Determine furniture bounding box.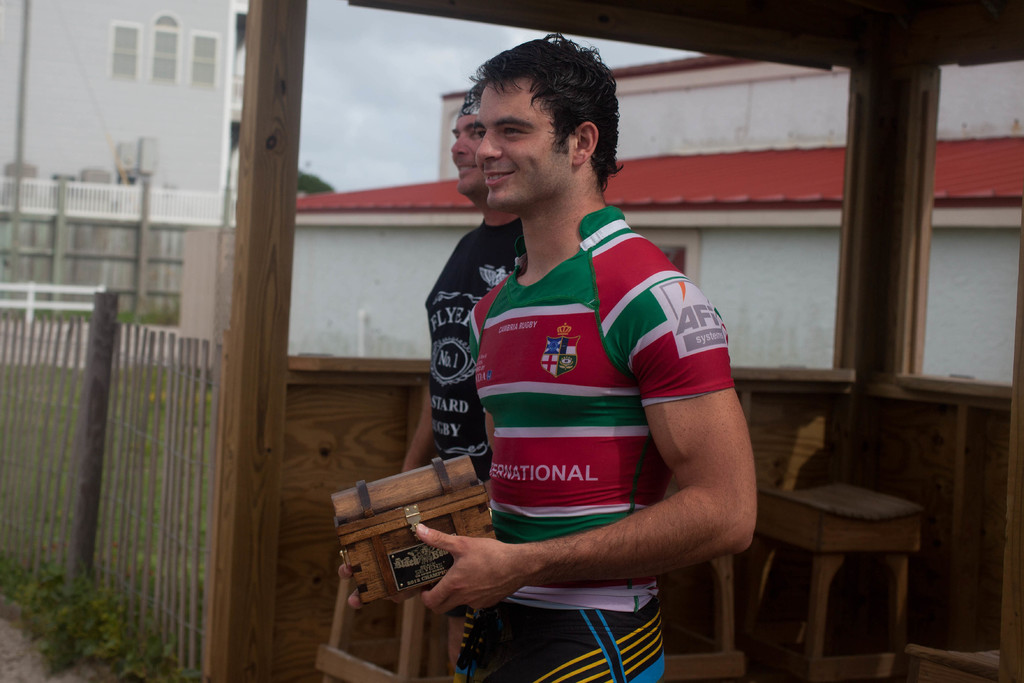
Determined: (662, 557, 744, 682).
